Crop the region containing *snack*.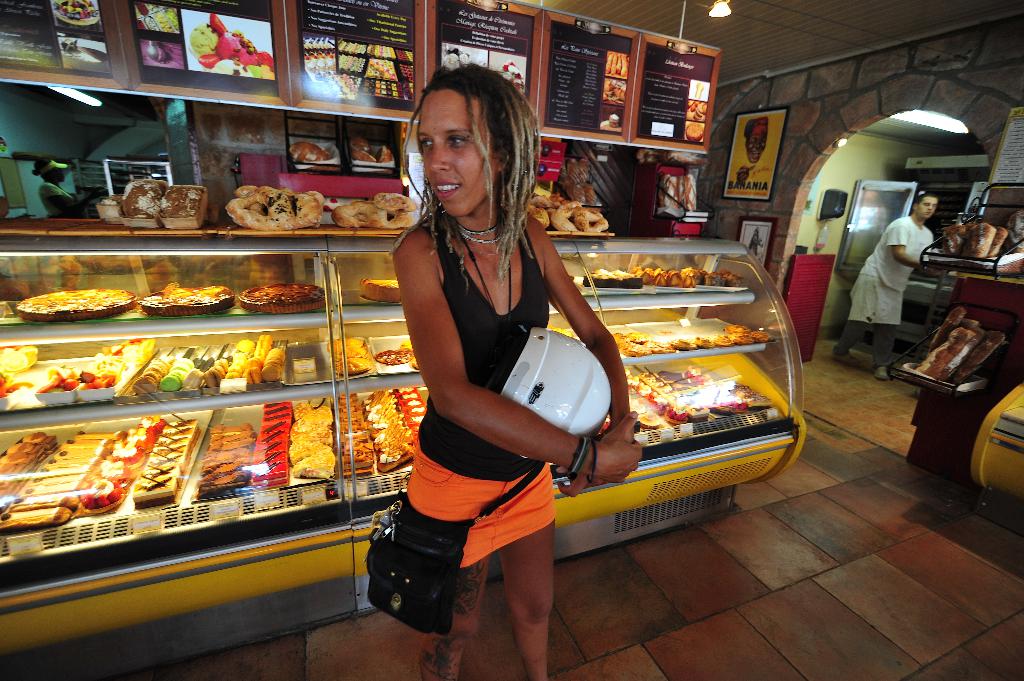
Crop region: (952, 222, 1012, 266).
